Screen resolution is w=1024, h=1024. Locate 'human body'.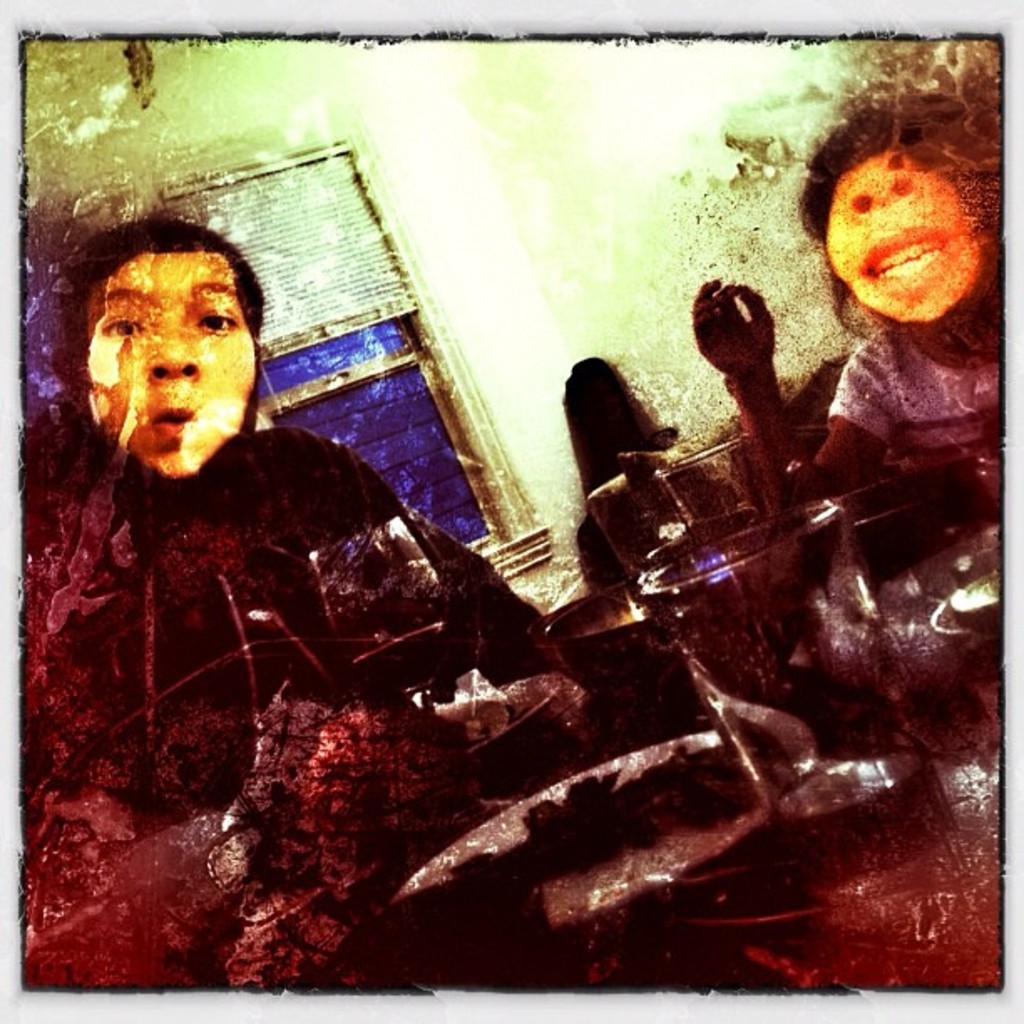
686:85:1022:524.
